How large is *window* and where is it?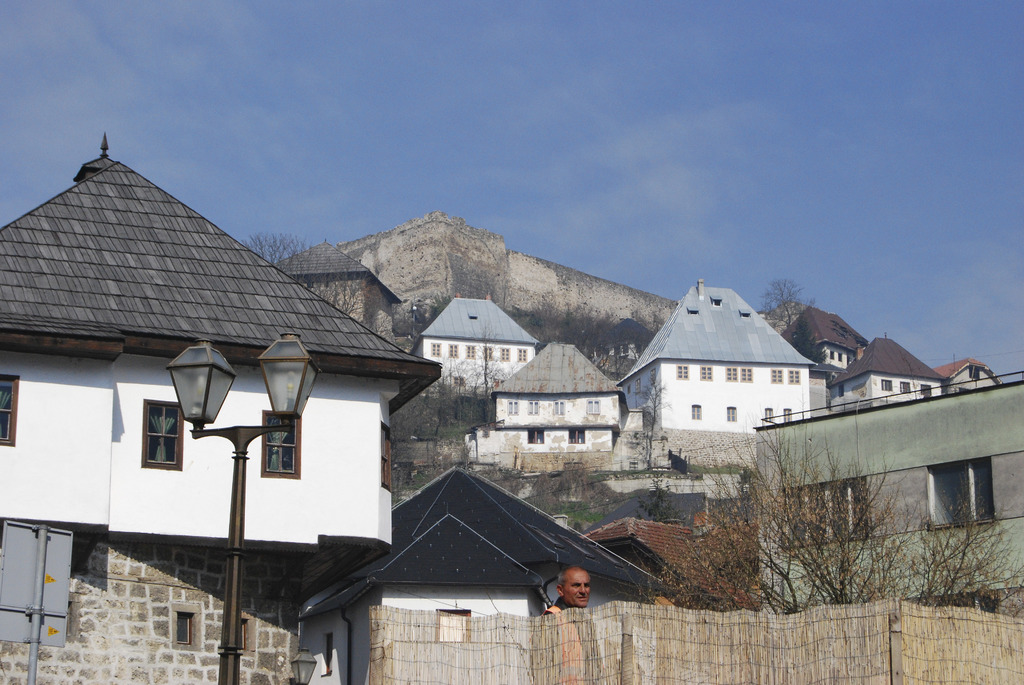
Bounding box: [141, 398, 181, 470].
